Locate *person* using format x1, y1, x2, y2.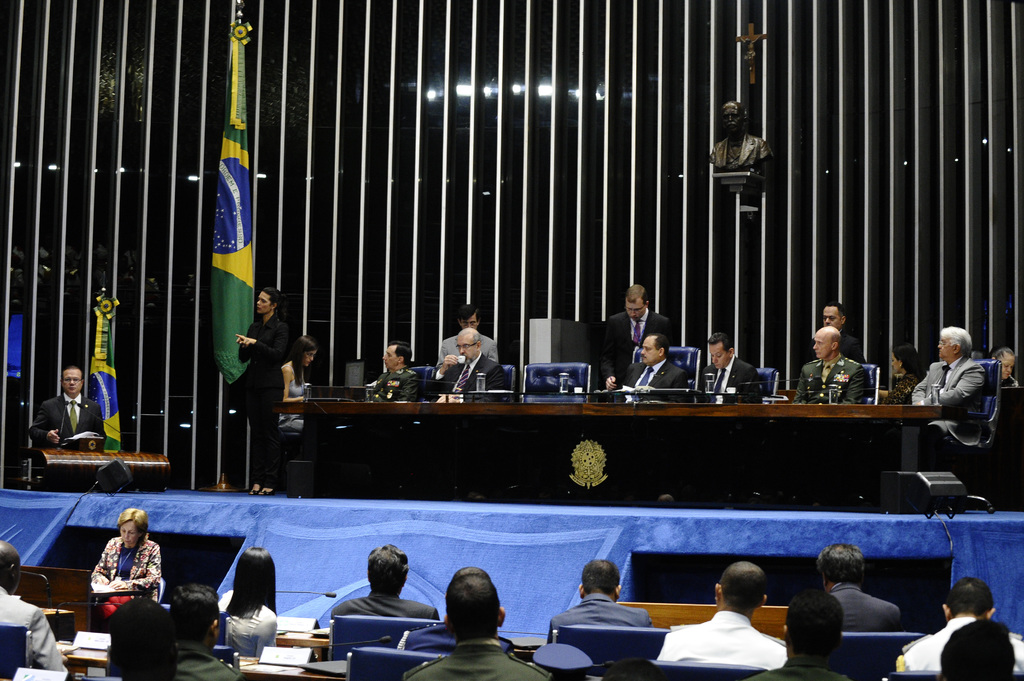
604, 324, 697, 399.
